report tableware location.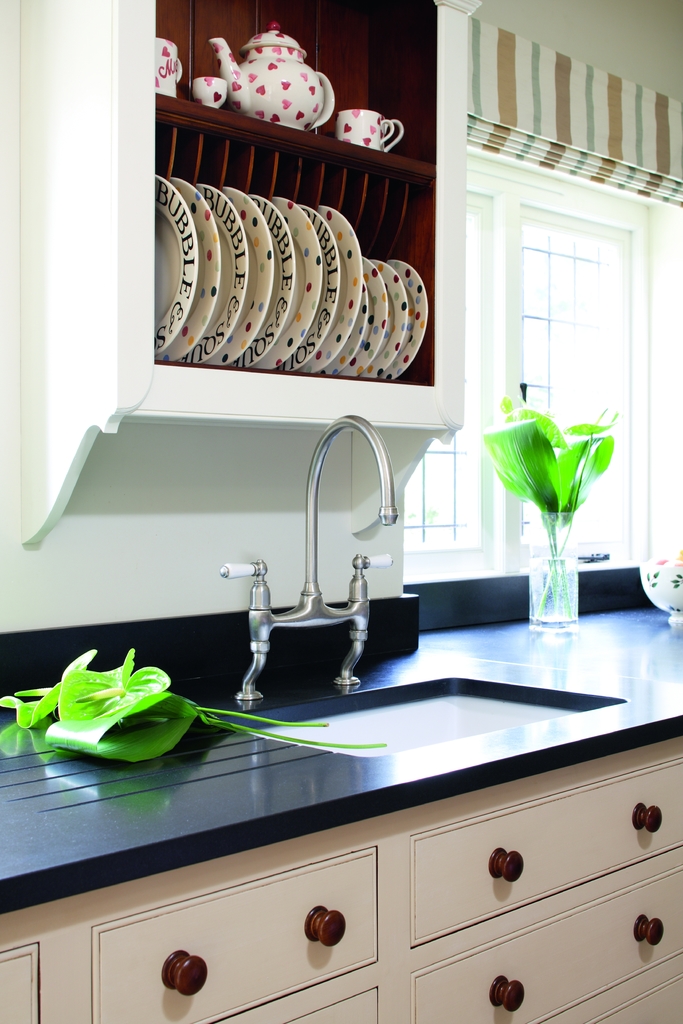
Report: 186:75:226:108.
